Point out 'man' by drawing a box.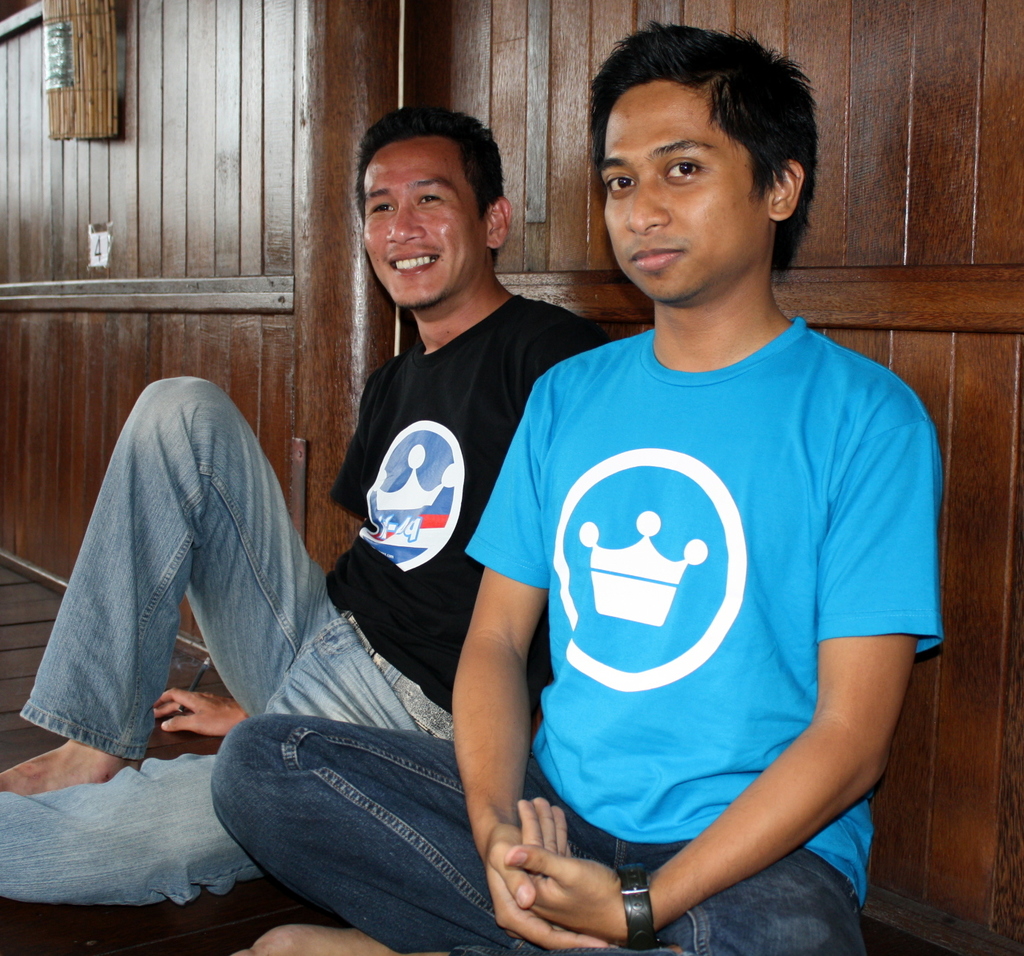
<region>0, 101, 607, 909</region>.
